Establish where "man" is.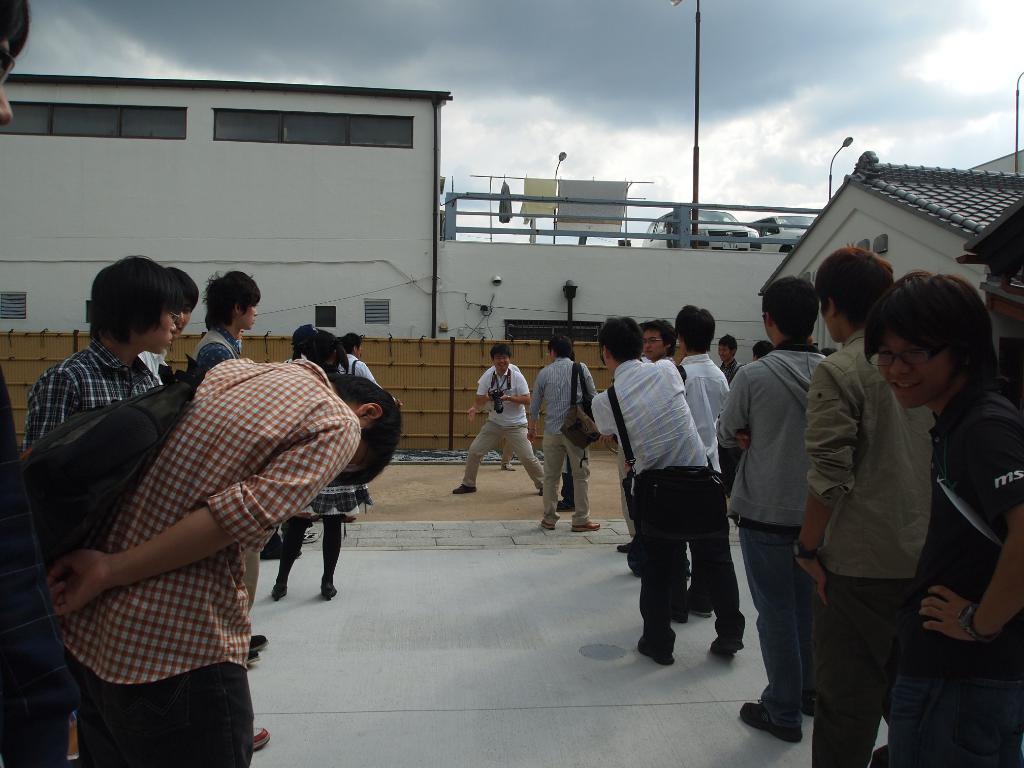
Established at select_region(673, 302, 737, 620).
